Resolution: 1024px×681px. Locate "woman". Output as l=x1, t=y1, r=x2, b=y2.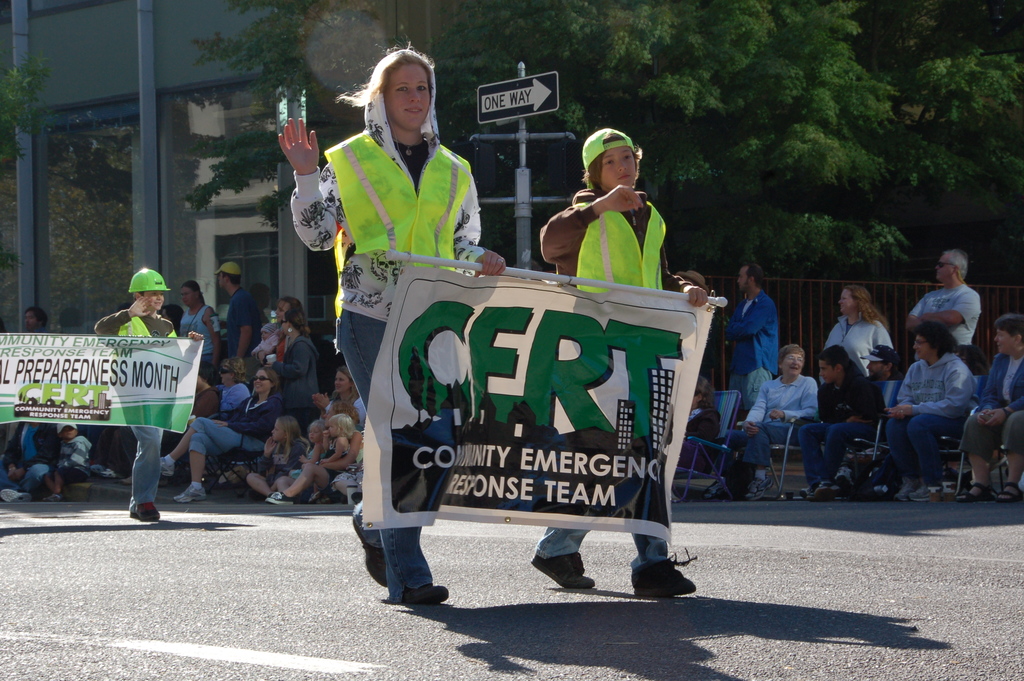
l=675, t=377, r=722, b=473.
